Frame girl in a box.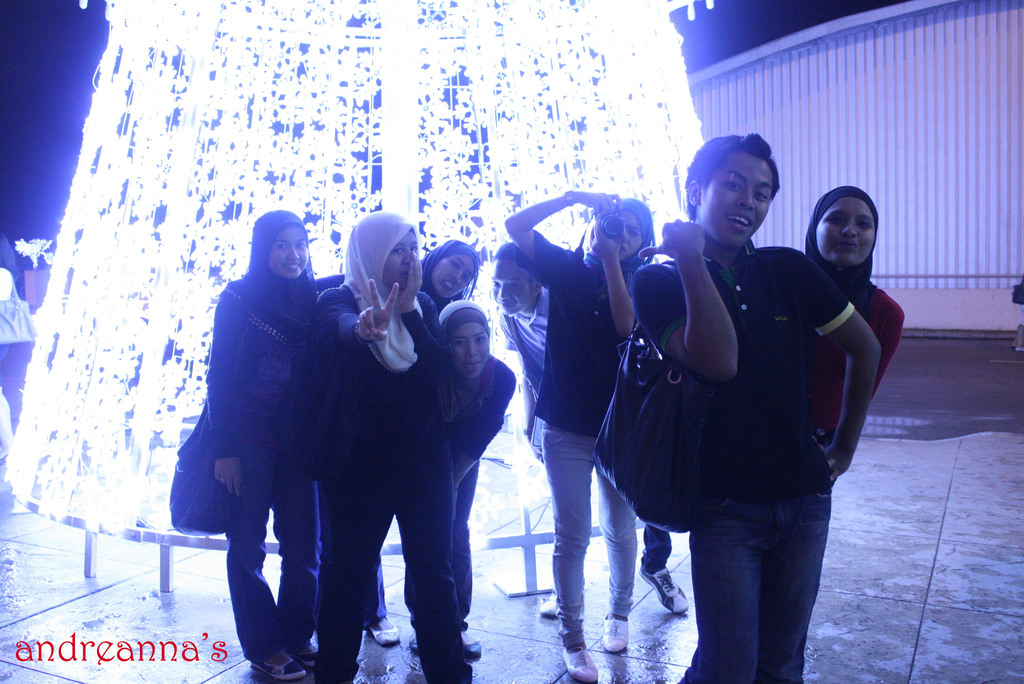
<region>324, 238, 485, 320</region>.
